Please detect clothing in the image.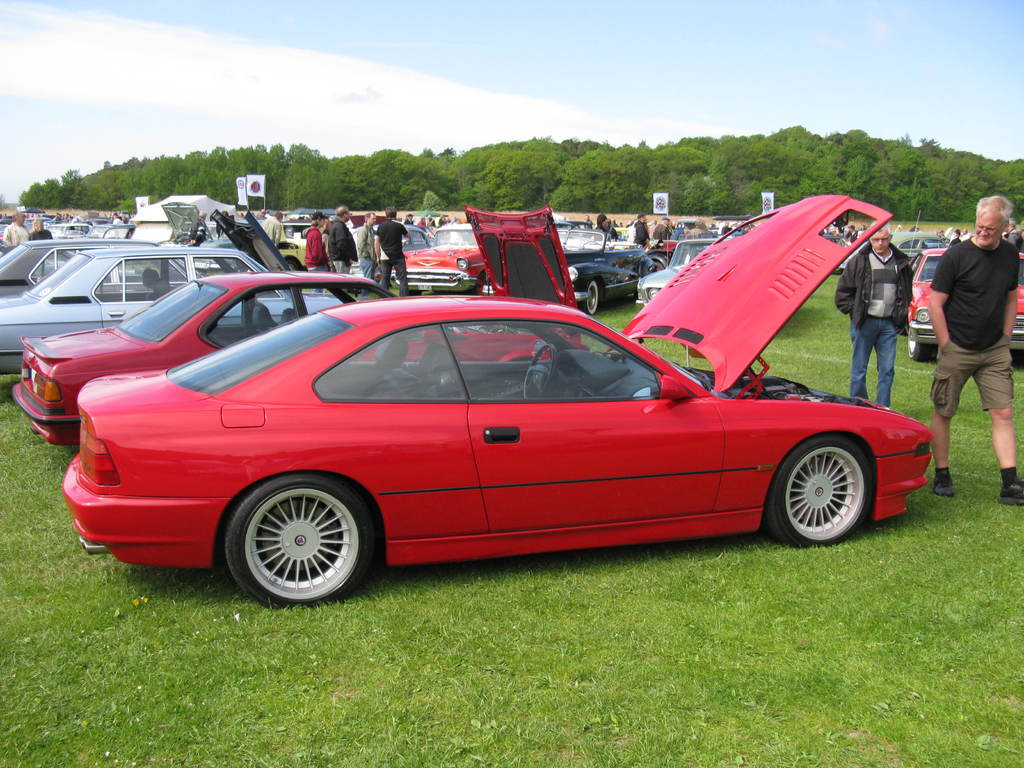
[299, 225, 326, 293].
